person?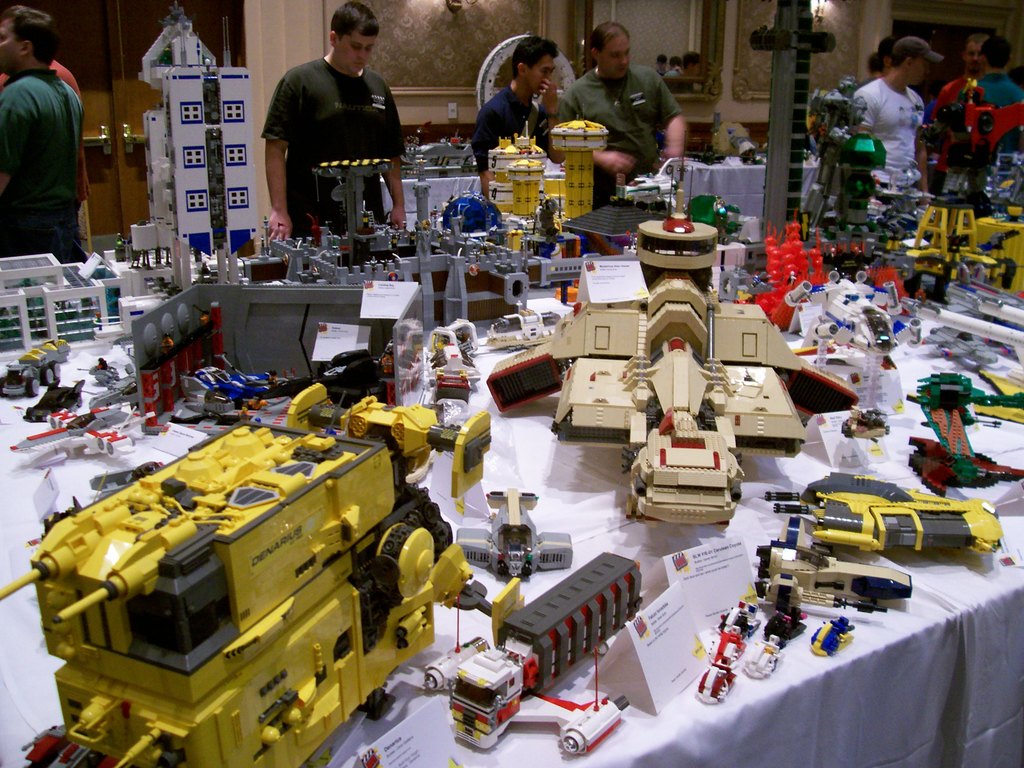
{"left": 0, "top": 1, "right": 102, "bottom": 253}
